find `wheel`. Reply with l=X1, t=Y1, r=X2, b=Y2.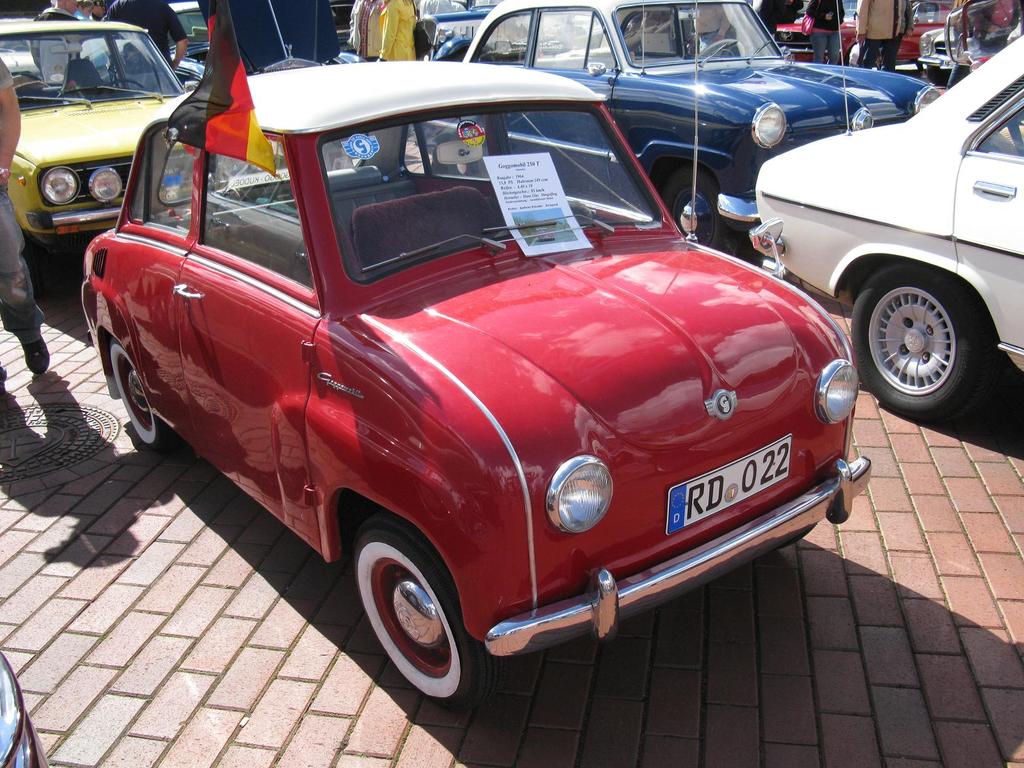
l=110, t=339, r=164, b=450.
